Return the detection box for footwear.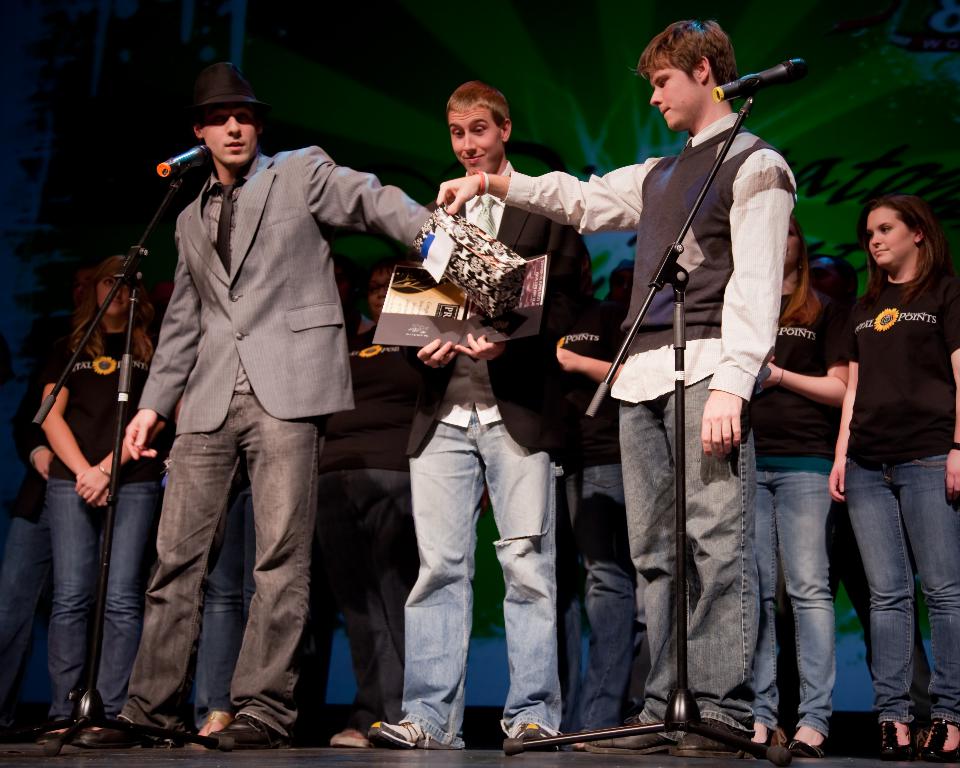
[x1=322, y1=719, x2=368, y2=754].
